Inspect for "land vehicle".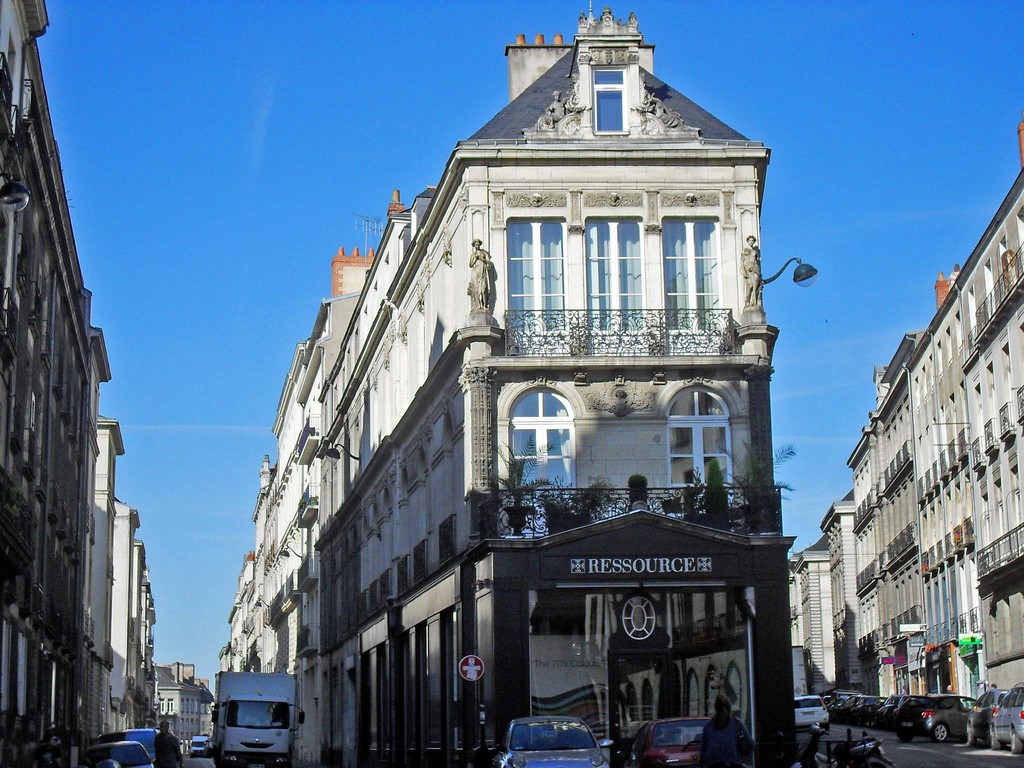
Inspection: <region>892, 692, 978, 743</region>.
